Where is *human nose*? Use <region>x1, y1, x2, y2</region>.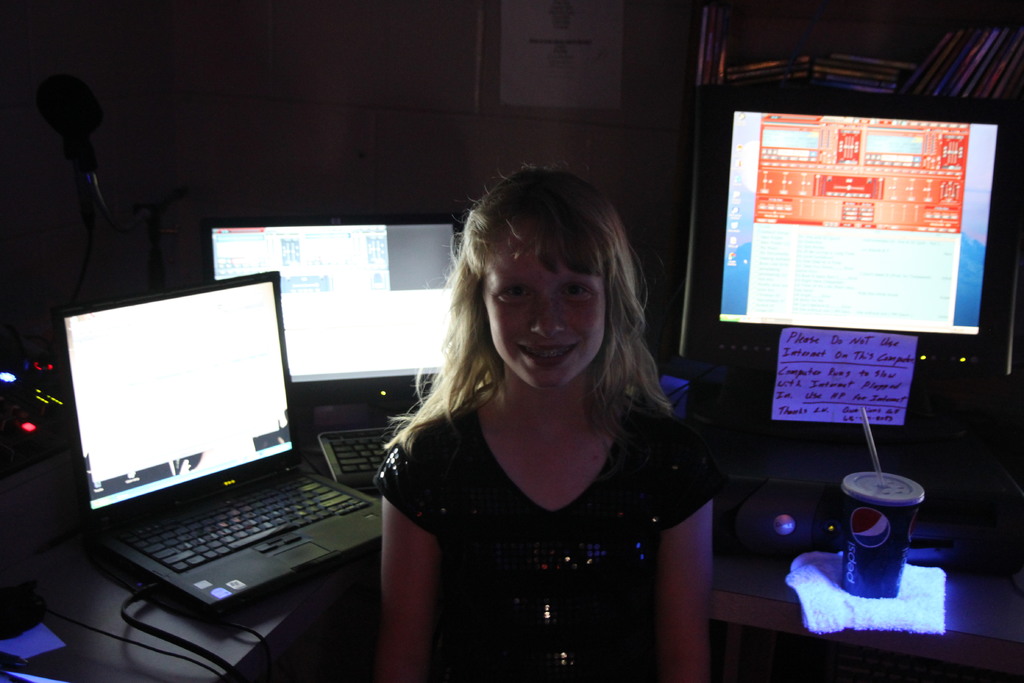
<region>529, 292, 568, 343</region>.
